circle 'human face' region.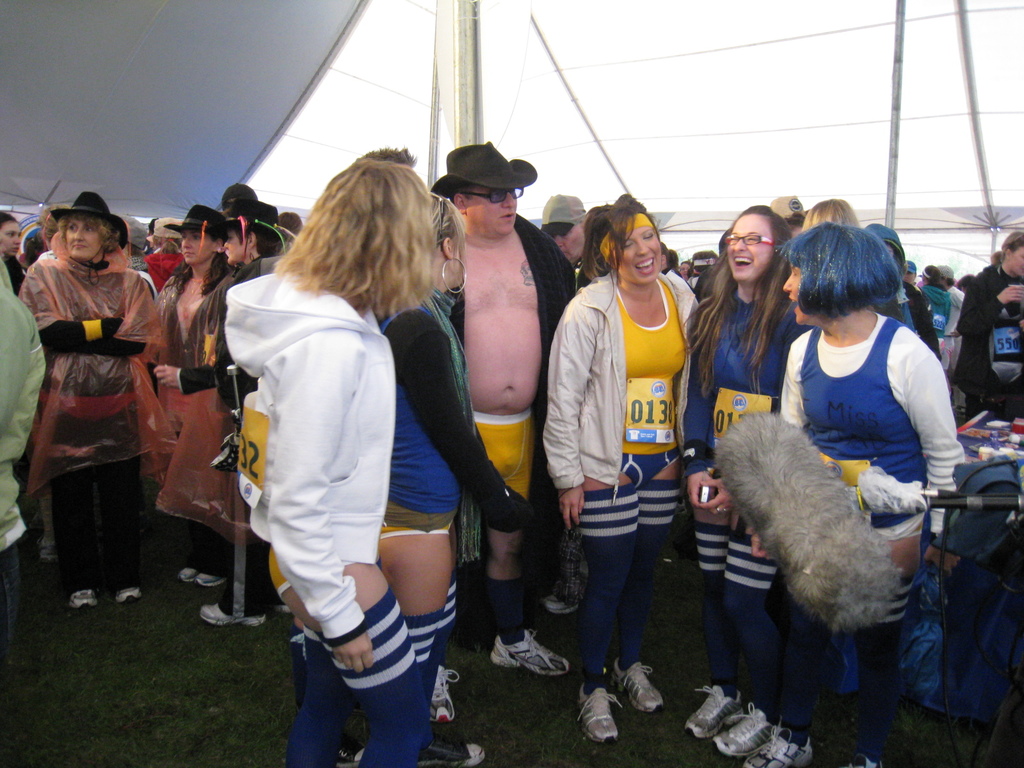
Region: pyautogui.locateOnScreen(551, 221, 584, 260).
